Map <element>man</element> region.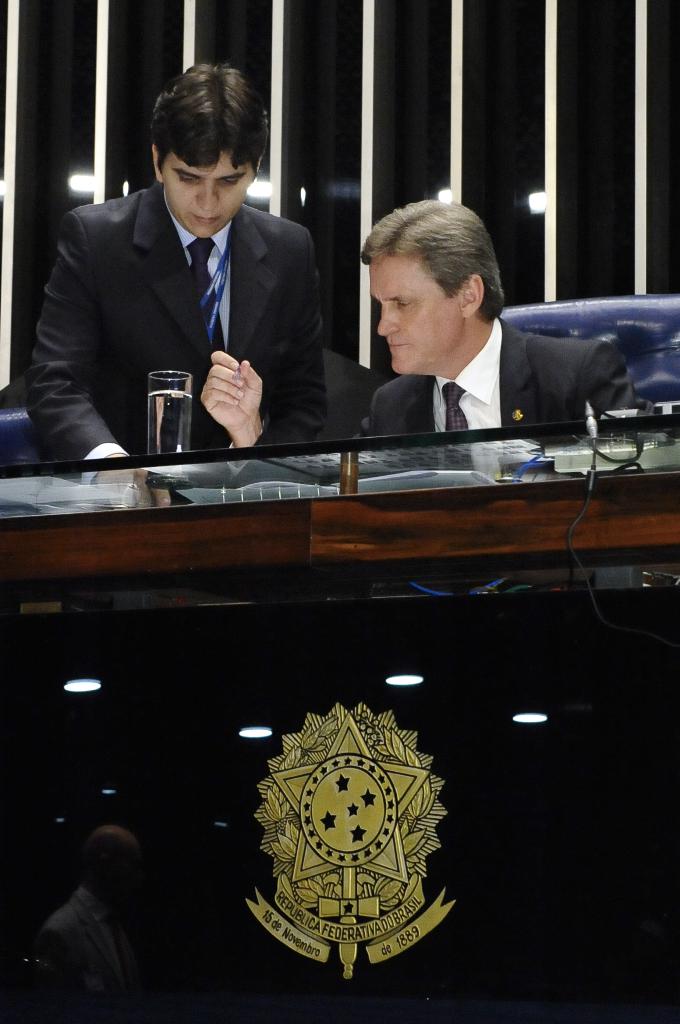
Mapped to bbox(26, 86, 353, 449).
